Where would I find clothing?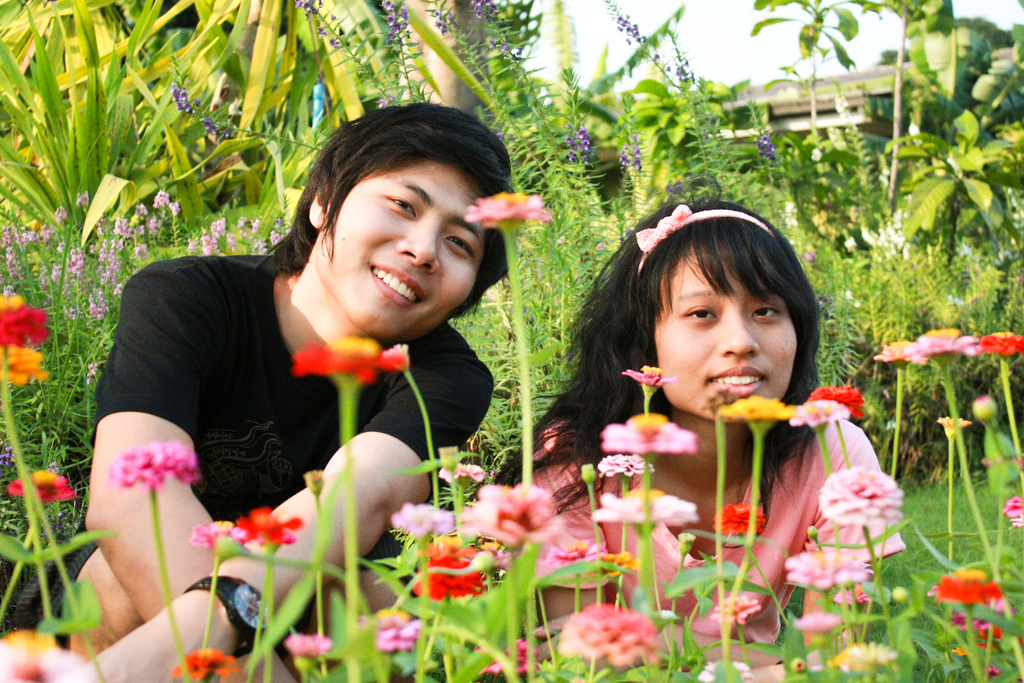
At 162/234/489/596.
